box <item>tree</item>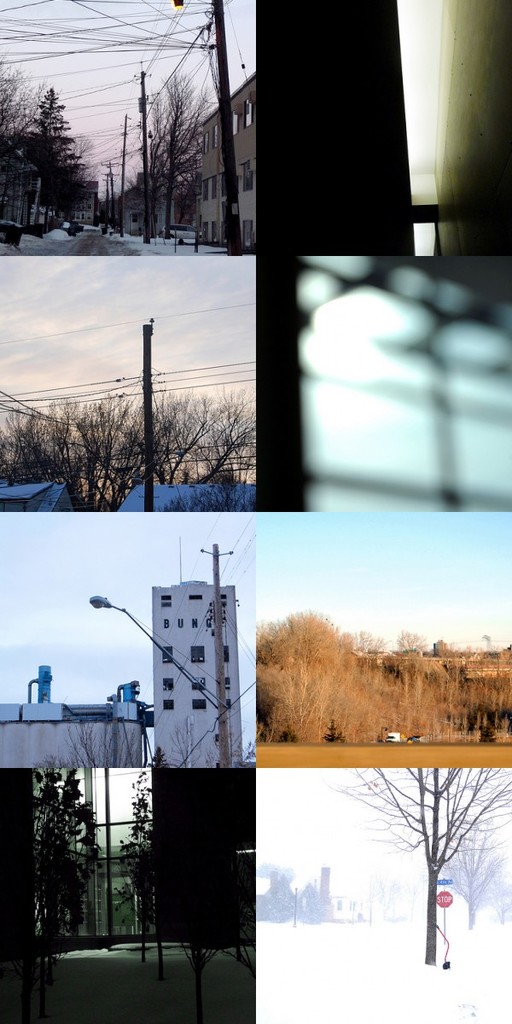
(148,67,207,241)
